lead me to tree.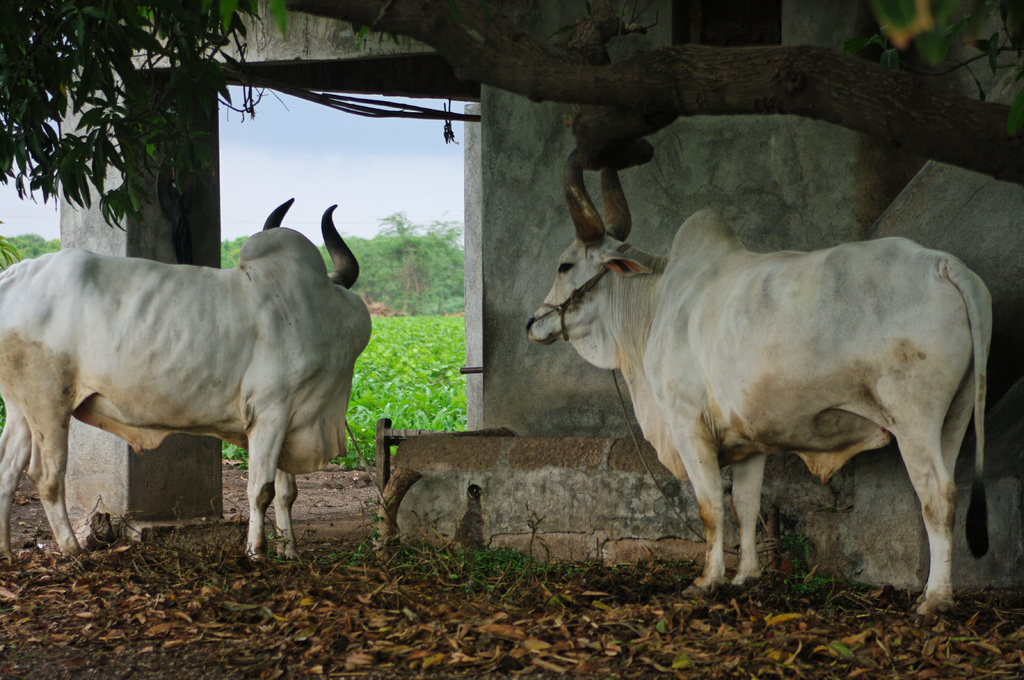
Lead to (left=0, top=0, right=1023, bottom=233).
